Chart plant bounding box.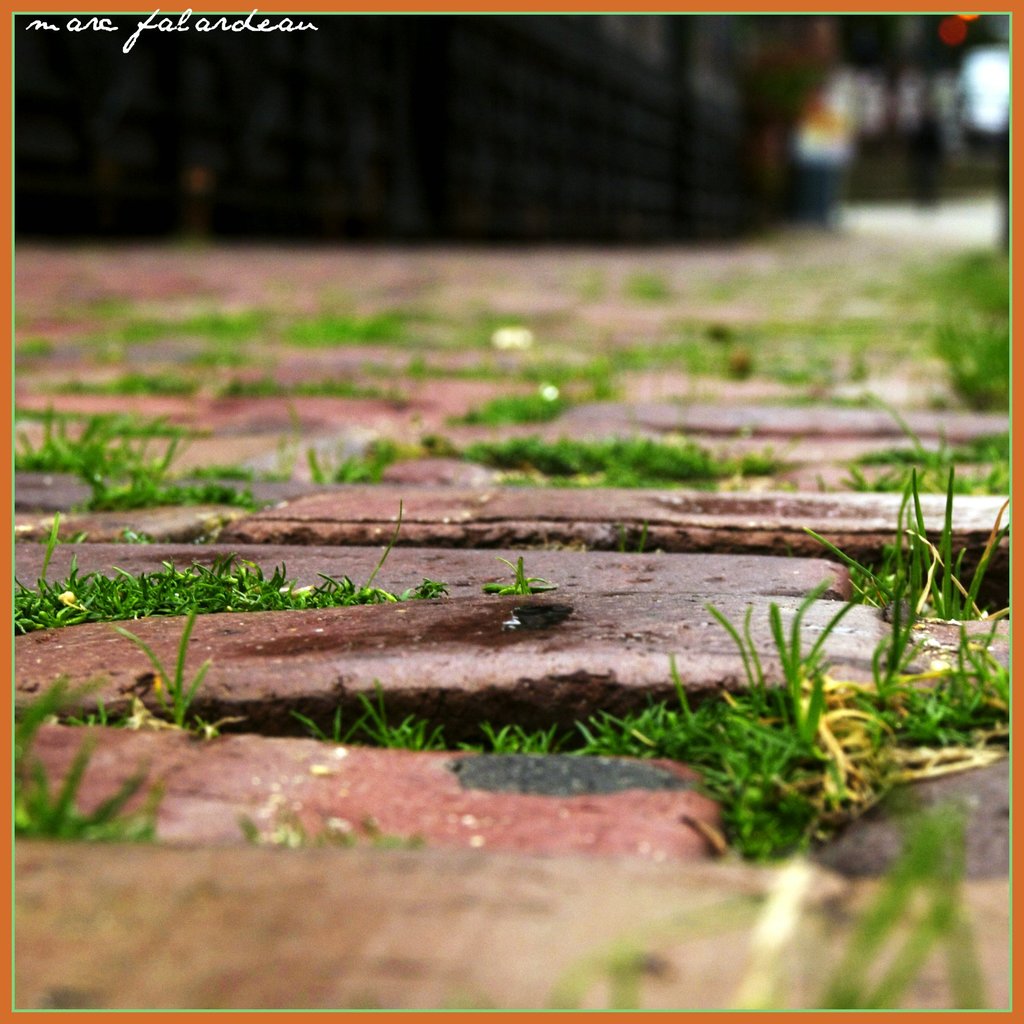
Charted: rect(716, 244, 887, 305).
